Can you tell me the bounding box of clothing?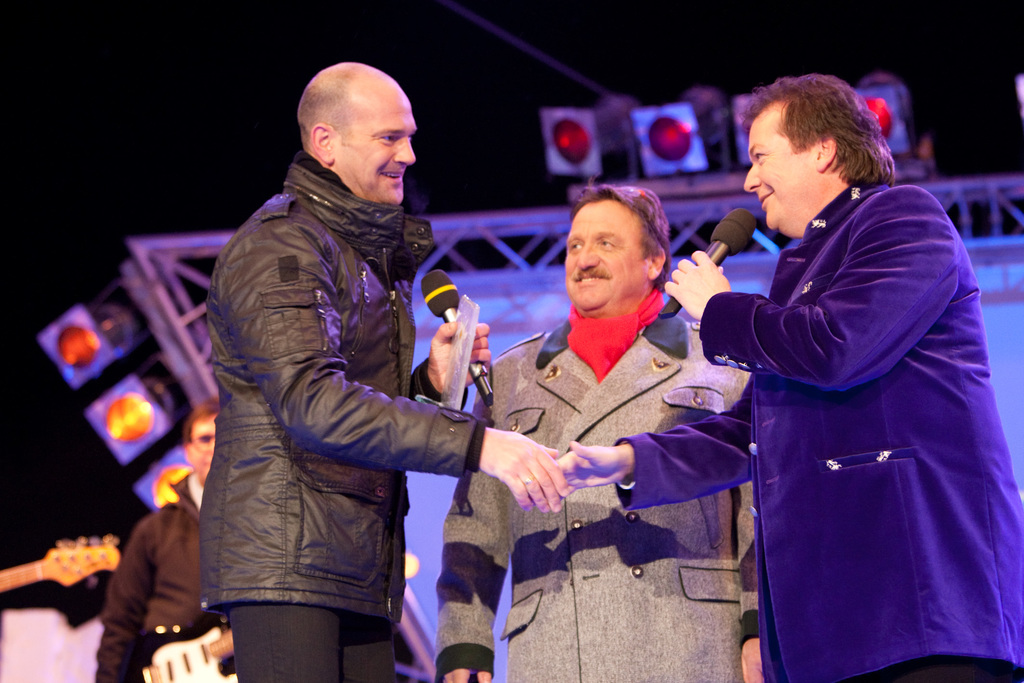
183 103 489 659.
